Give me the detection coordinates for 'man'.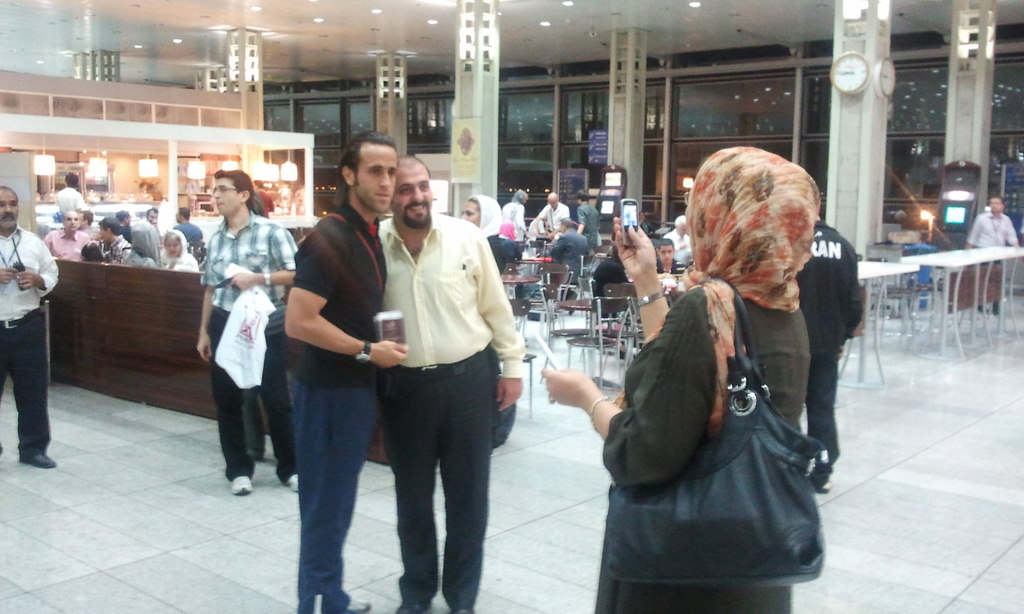
box(344, 154, 520, 586).
